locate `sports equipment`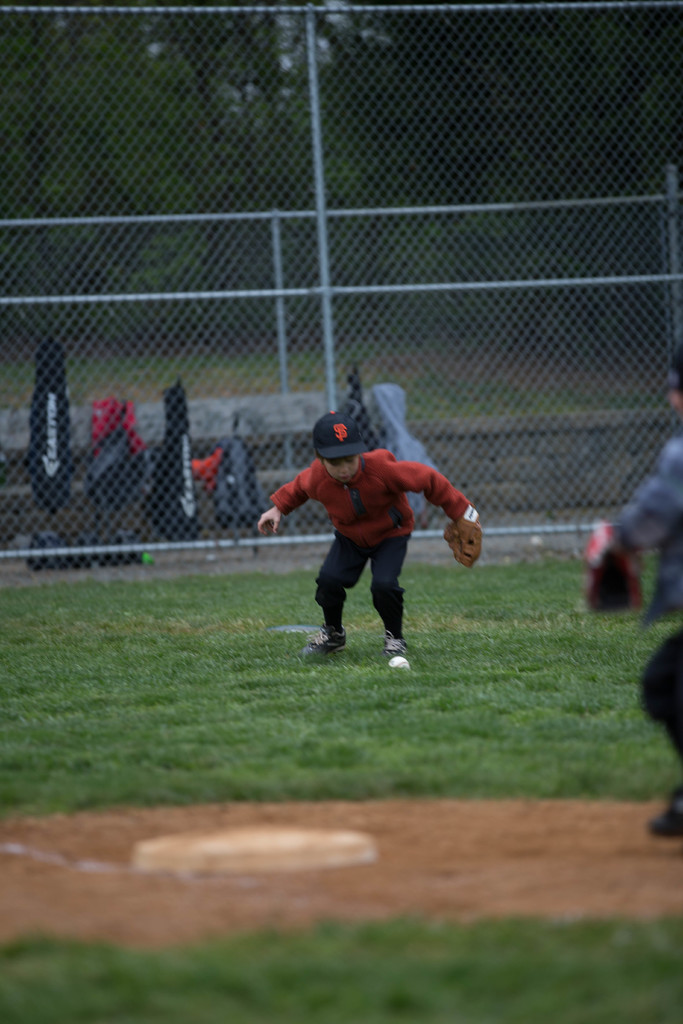
(575,516,647,616)
